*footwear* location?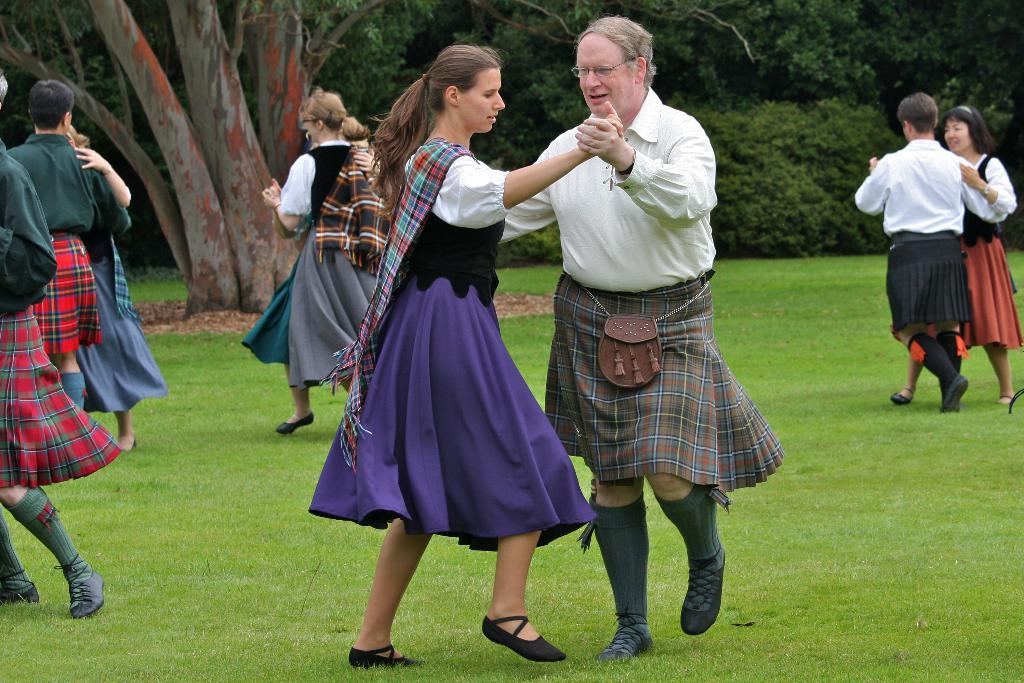
942:372:968:413
